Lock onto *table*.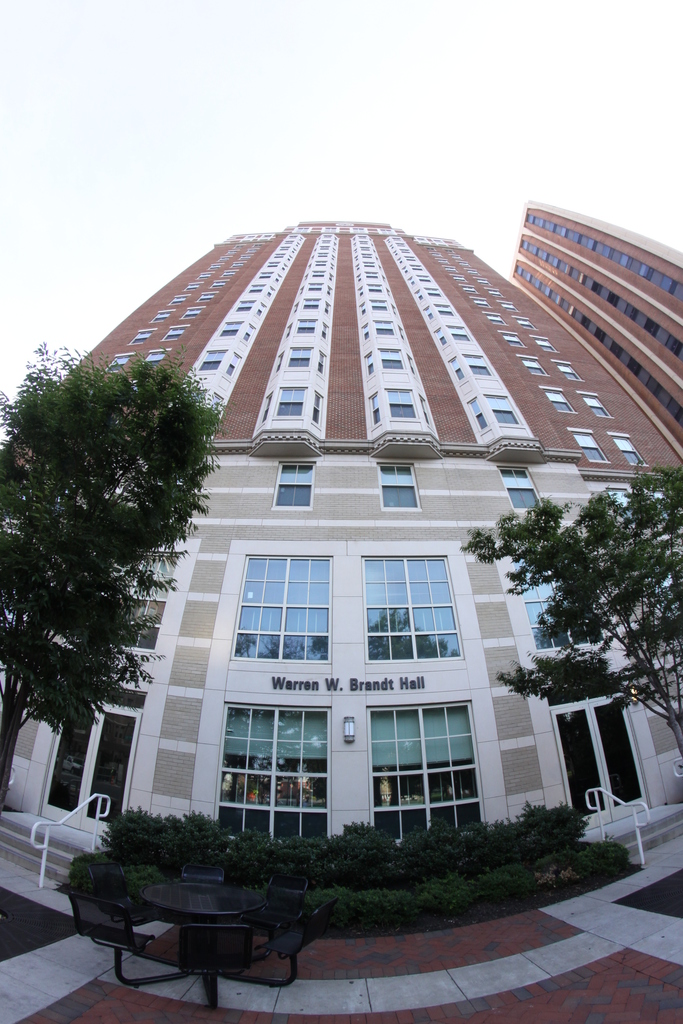
Locked: bbox(76, 874, 334, 1001).
